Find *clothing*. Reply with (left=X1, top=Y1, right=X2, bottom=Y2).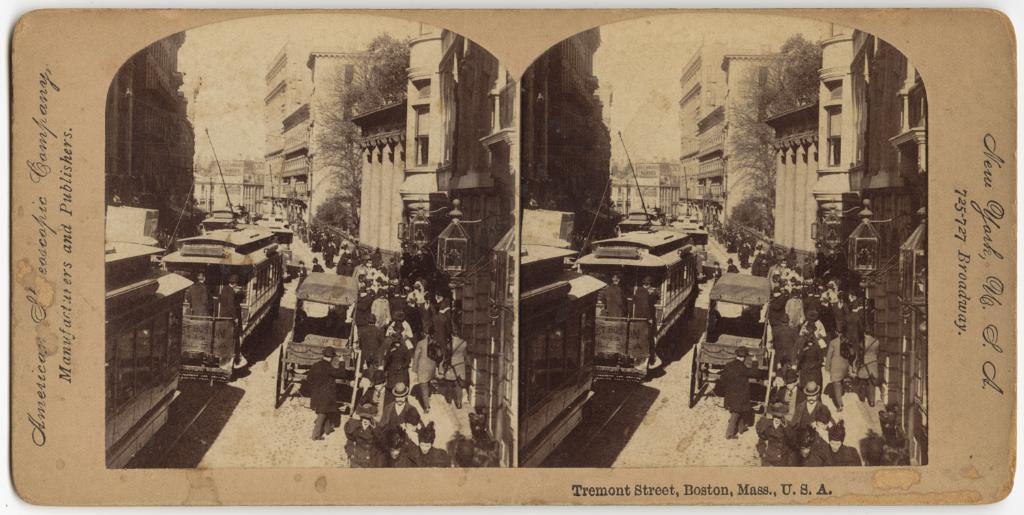
(left=633, top=287, right=656, bottom=361).
